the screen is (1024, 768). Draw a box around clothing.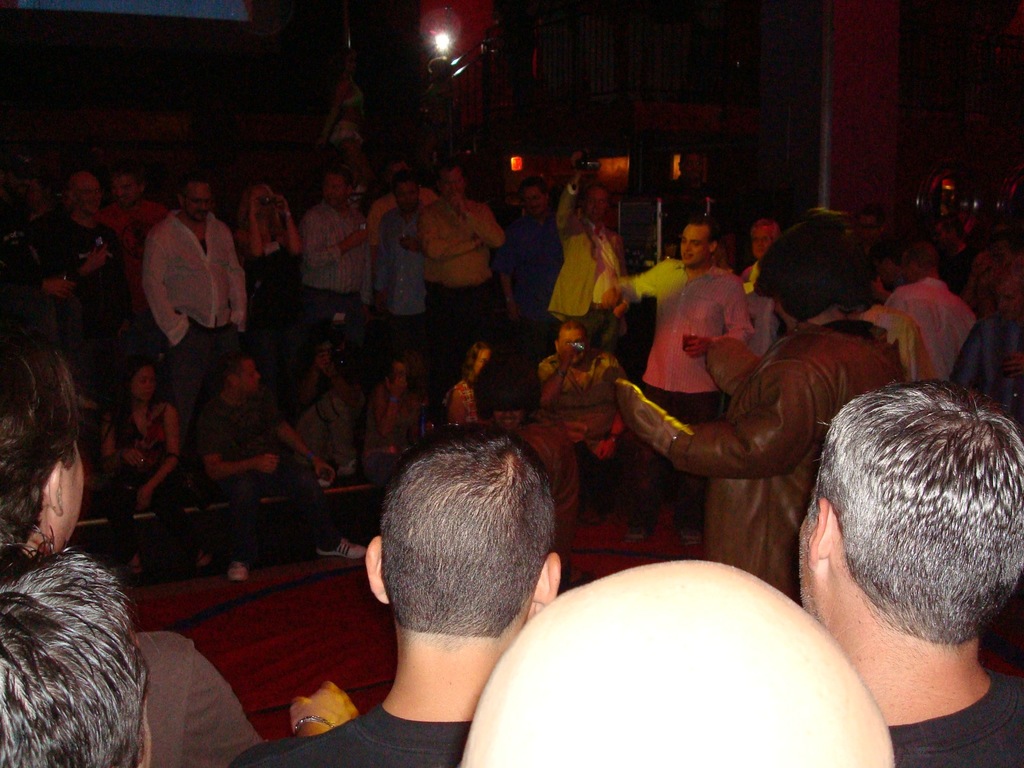
(left=34, top=210, right=143, bottom=360).
